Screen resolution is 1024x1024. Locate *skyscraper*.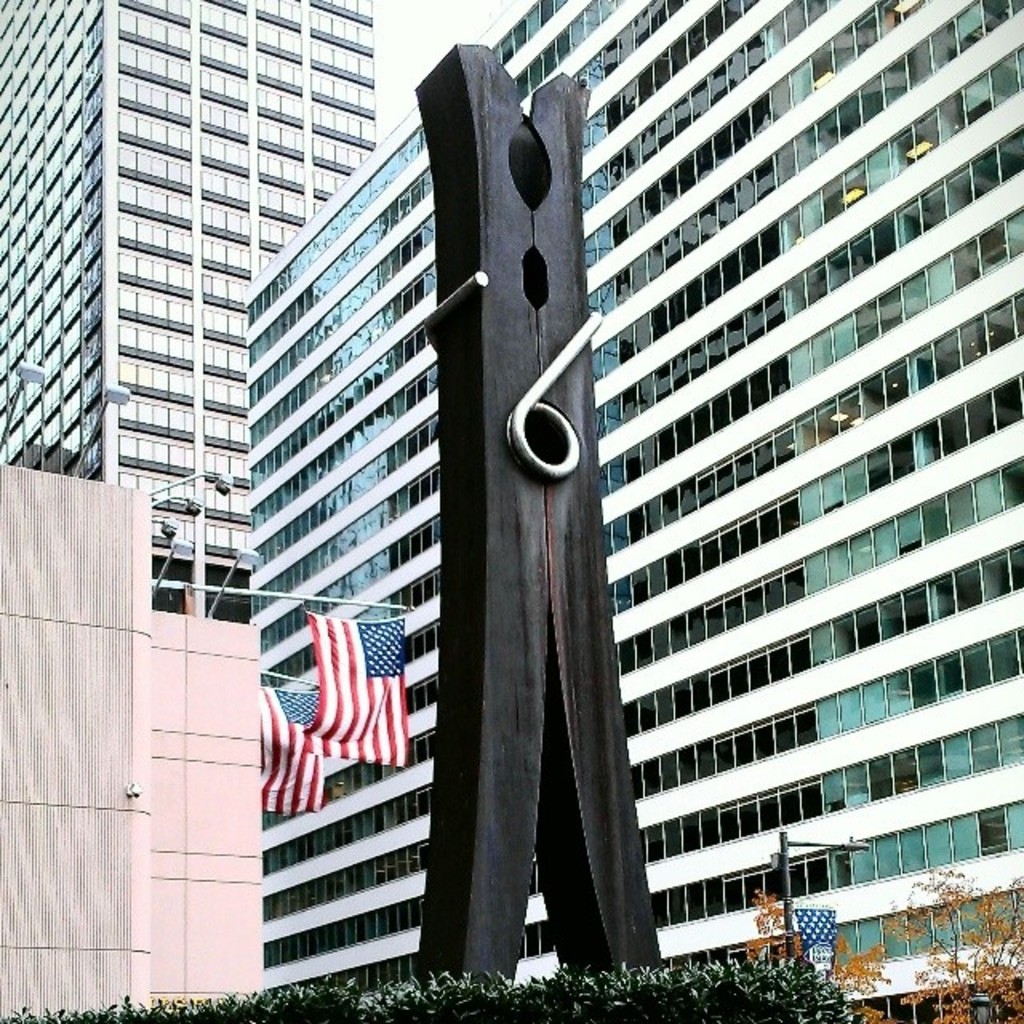
{"x1": 238, "y1": 0, "x2": 1022, "y2": 1022}.
